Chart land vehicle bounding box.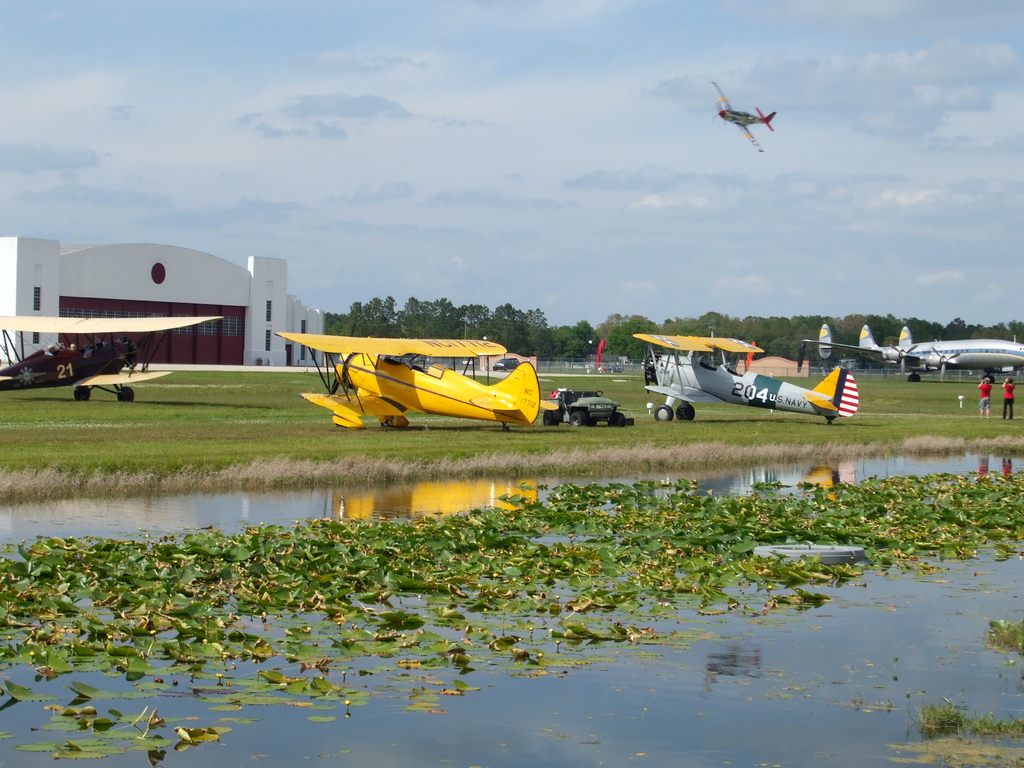
Charted: 282, 331, 547, 433.
